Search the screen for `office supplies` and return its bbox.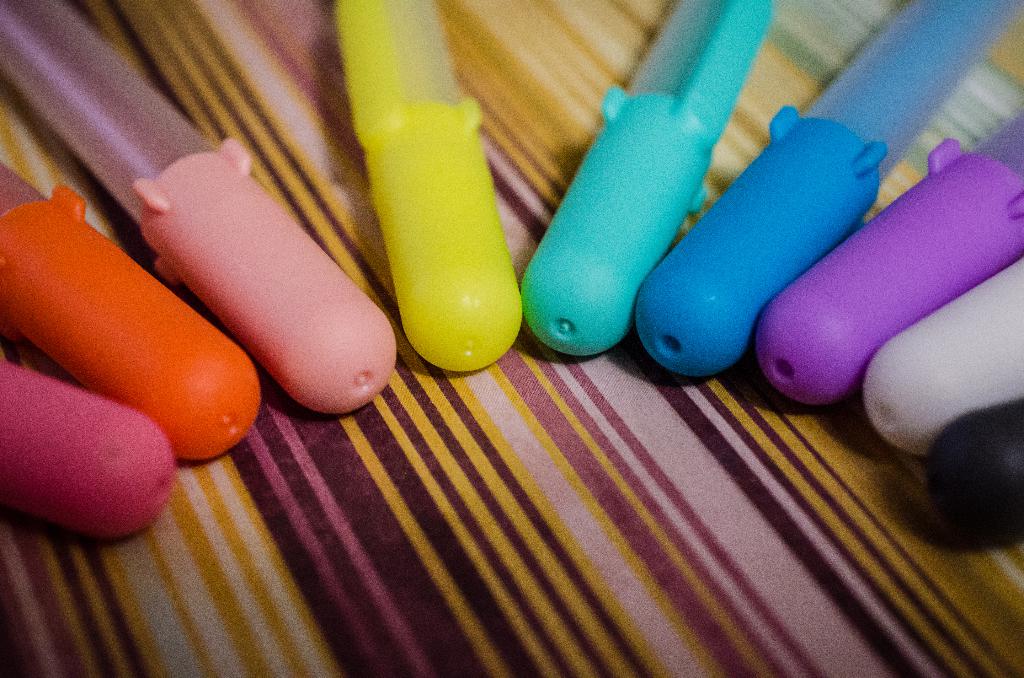
Found: bbox=[0, 2, 395, 417].
